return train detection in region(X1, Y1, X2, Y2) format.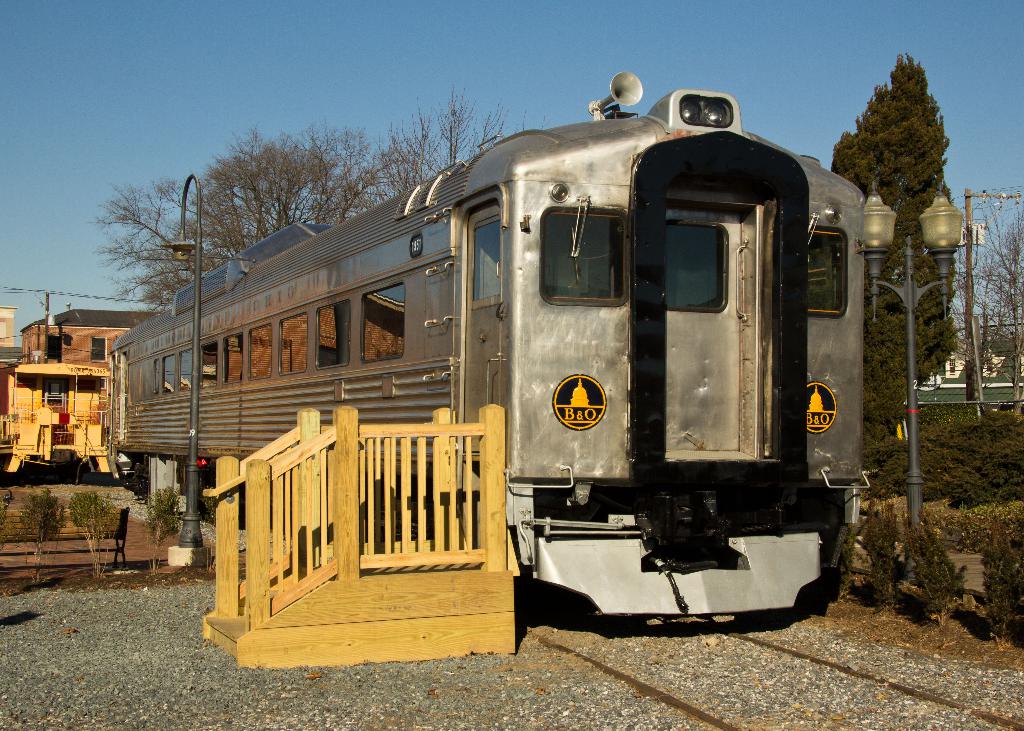
region(0, 353, 122, 484).
